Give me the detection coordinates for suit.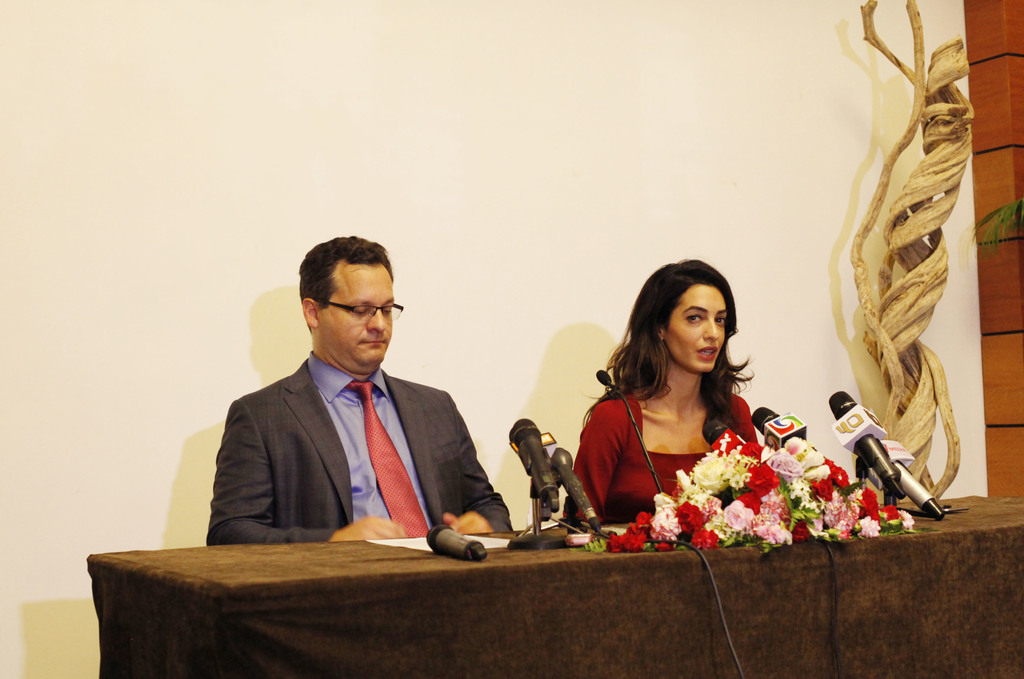
(left=211, top=297, right=502, bottom=555).
